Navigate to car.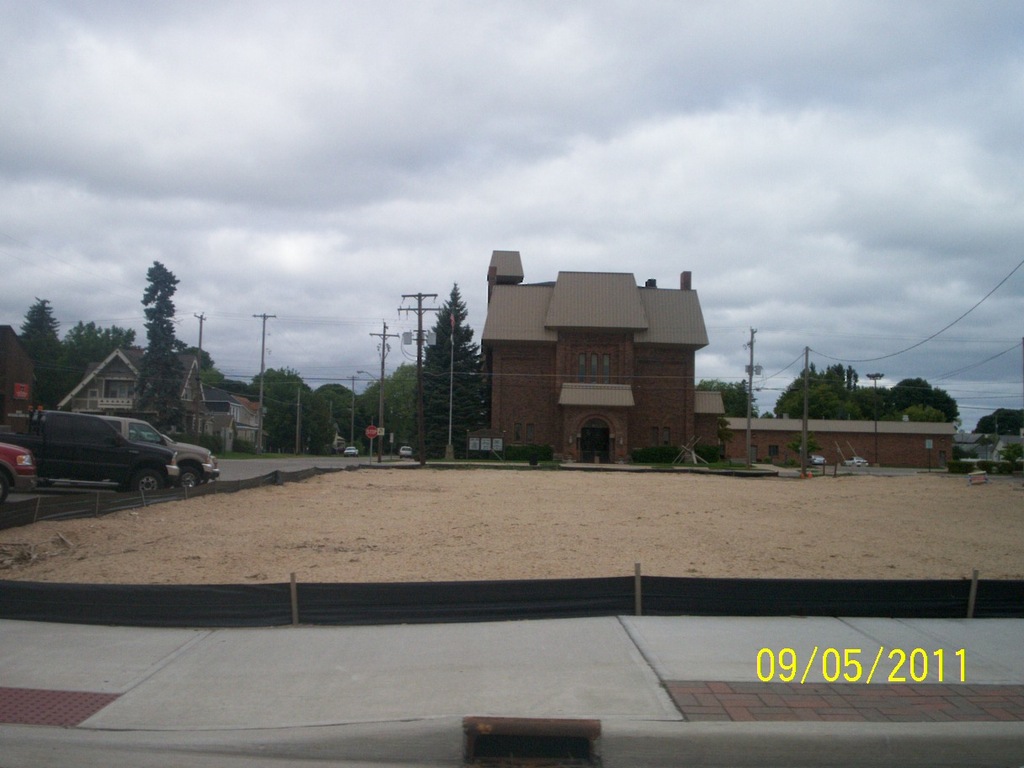
Navigation target: [left=107, top=409, right=215, bottom=490].
